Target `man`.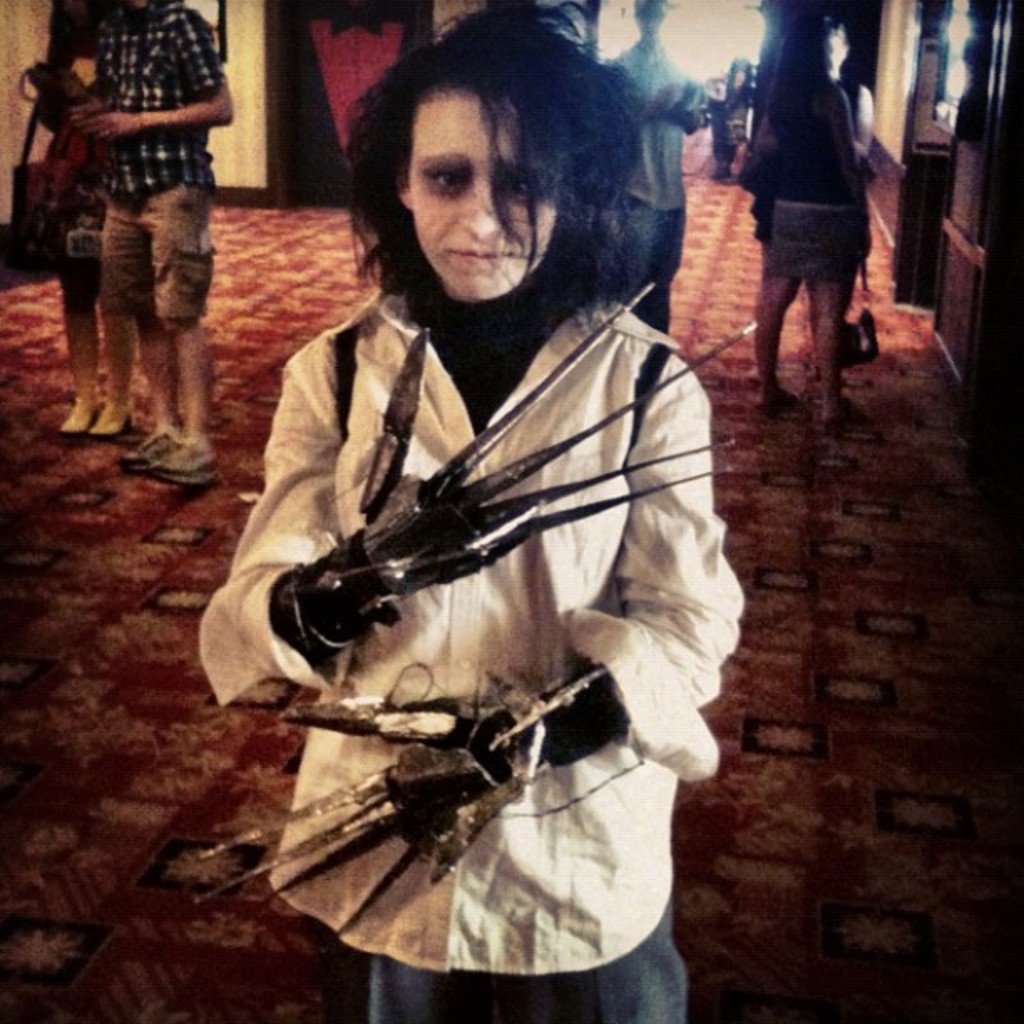
Target region: <bbox>70, 0, 239, 477</bbox>.
